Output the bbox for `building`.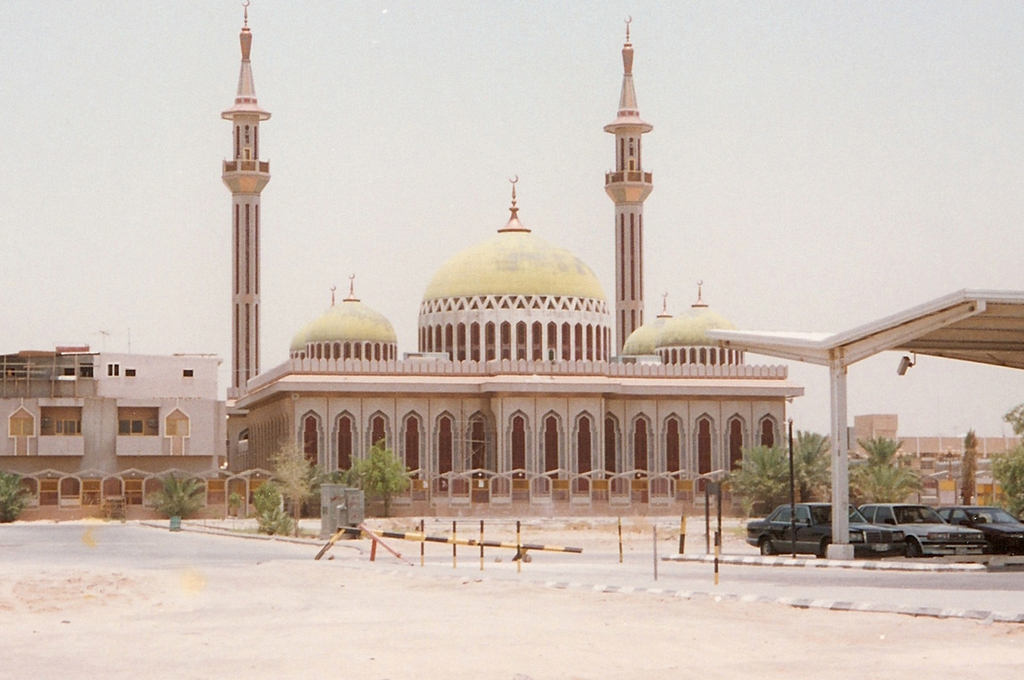
226, 0, 810, 521.
